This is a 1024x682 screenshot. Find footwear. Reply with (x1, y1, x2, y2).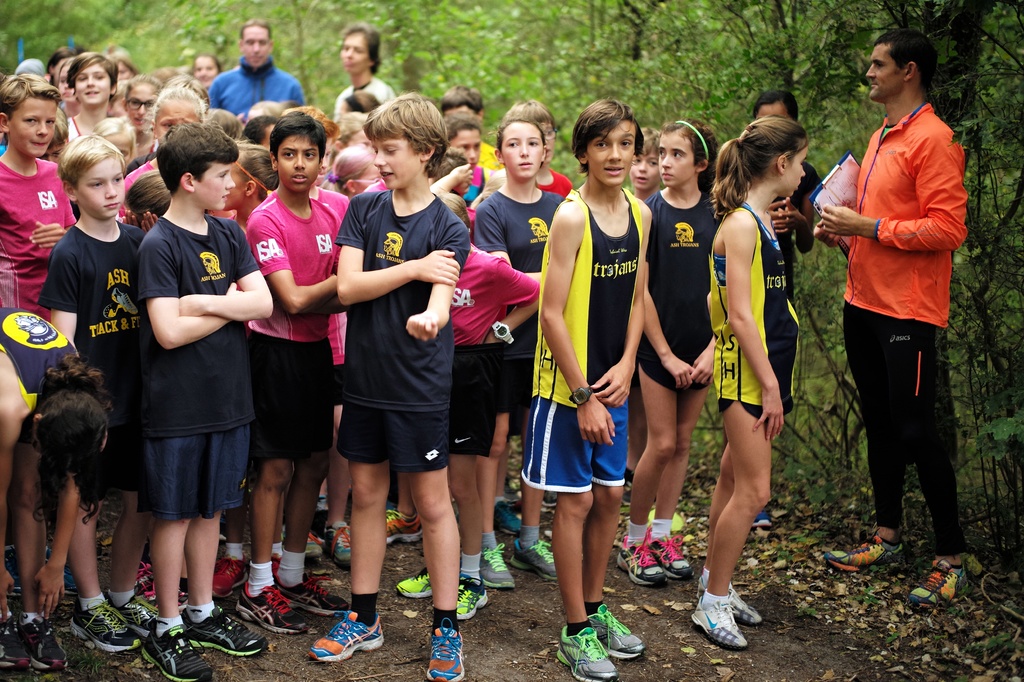
(309, 498, 330, 550).
